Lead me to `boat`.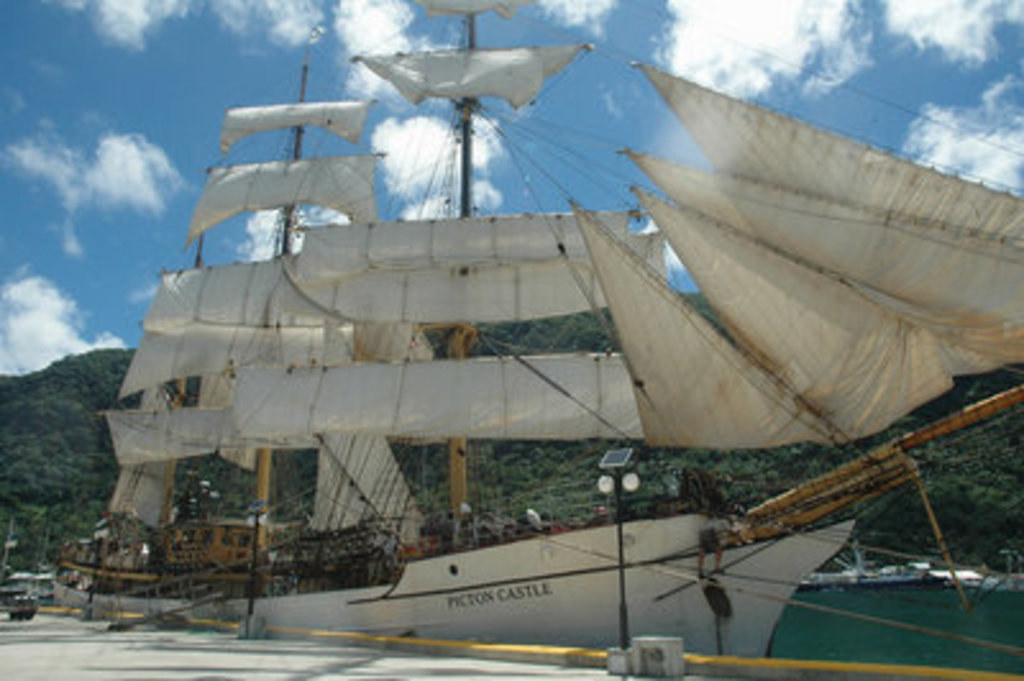
Lead to (left=90, top=36, right=1001, bottom=676).
